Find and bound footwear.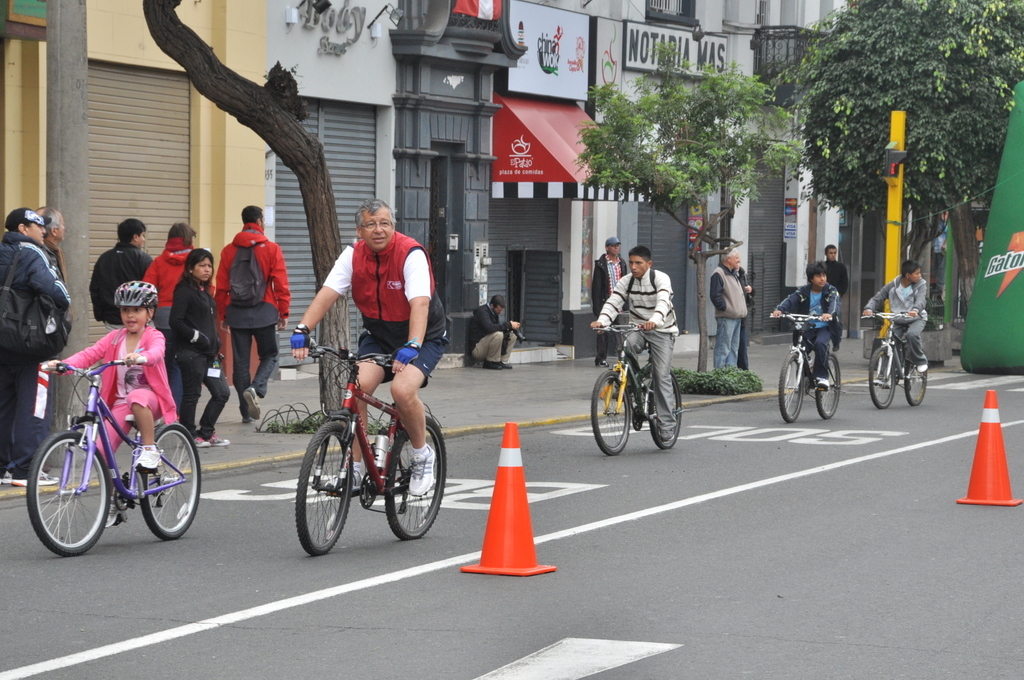
Bound: rect(0, 465, 21, 488).
